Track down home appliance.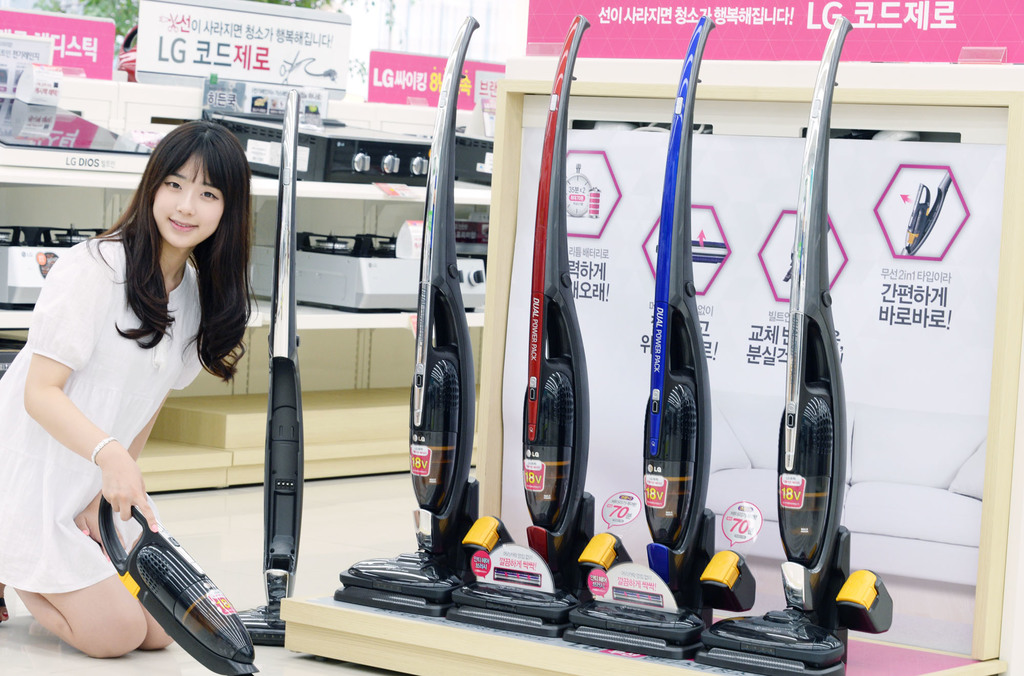
Tracked to (233, 89, 307, 647).
